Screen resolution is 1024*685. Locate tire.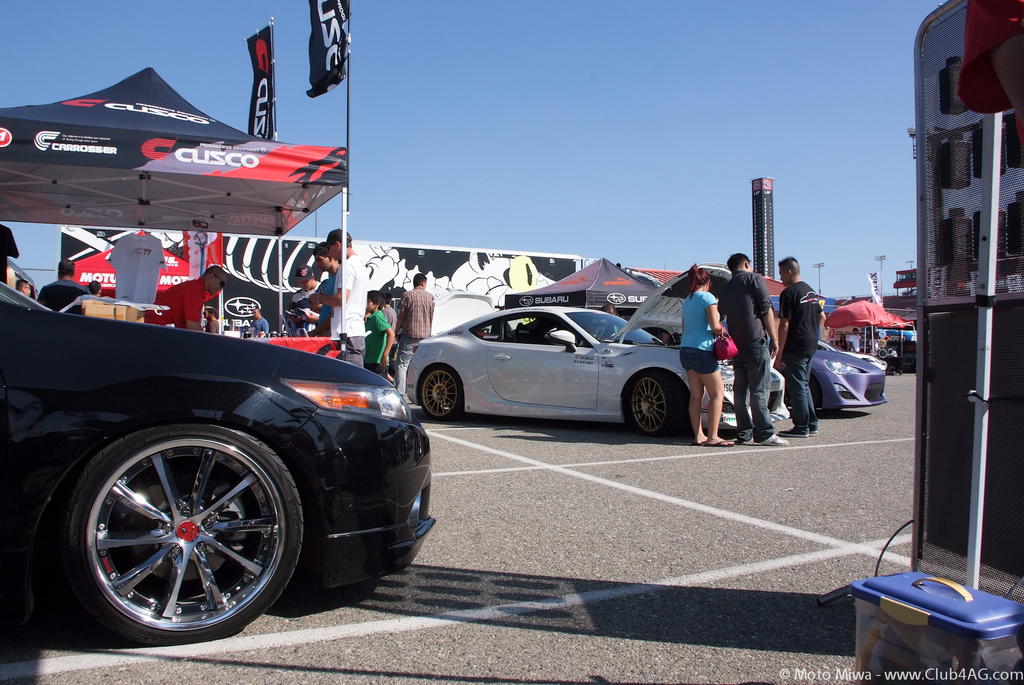
detection(416, 366, 465, 421).
